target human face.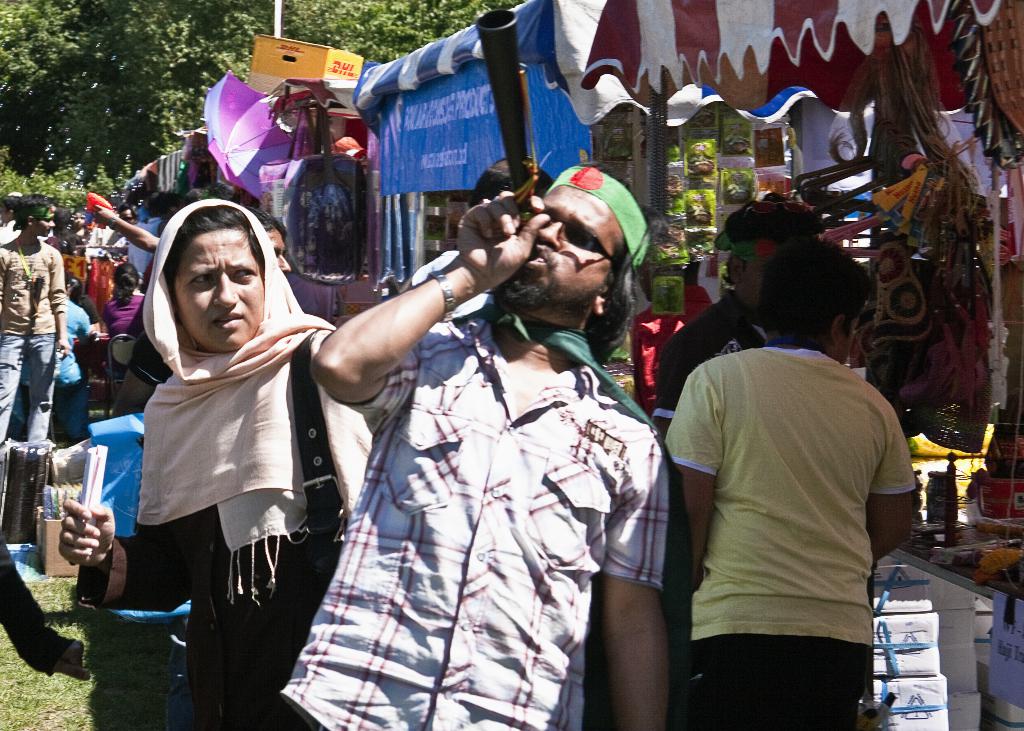
Target region: left=489, top=182, right=630, bottom=322.
